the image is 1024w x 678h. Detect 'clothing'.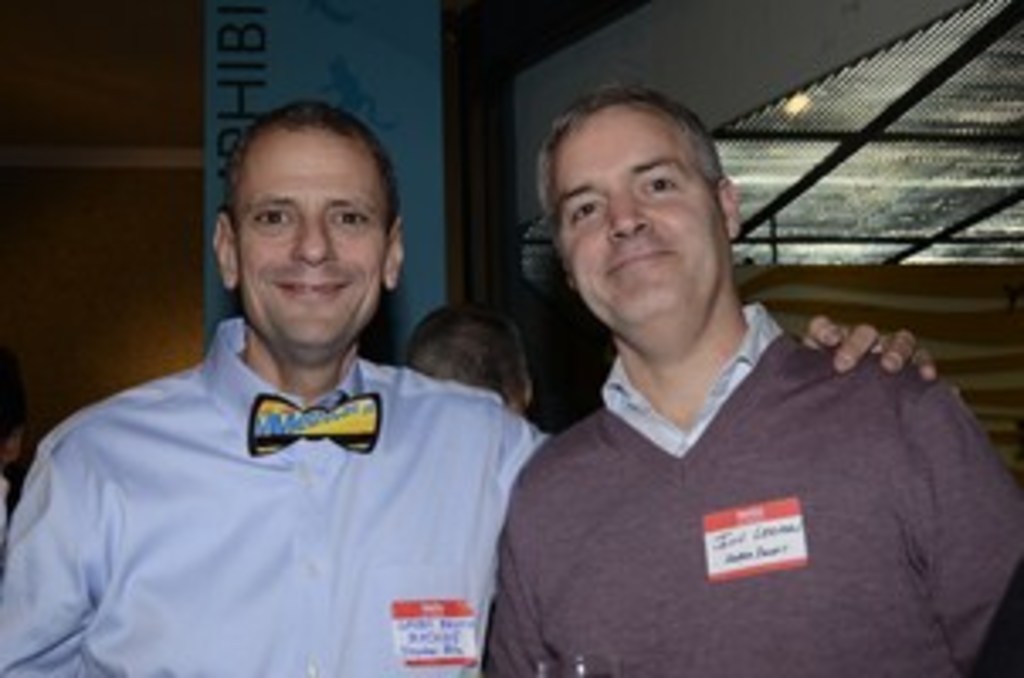
Detection: x1=0, y1=312, x2=553, y2=675.
